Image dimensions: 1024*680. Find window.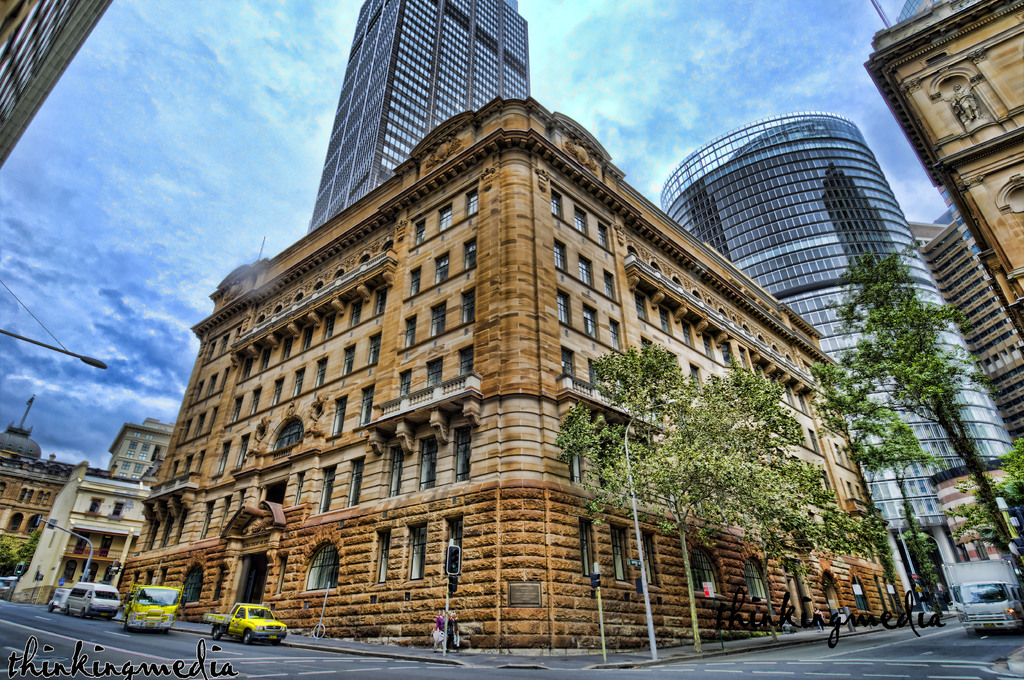
[221,438,230,475].
